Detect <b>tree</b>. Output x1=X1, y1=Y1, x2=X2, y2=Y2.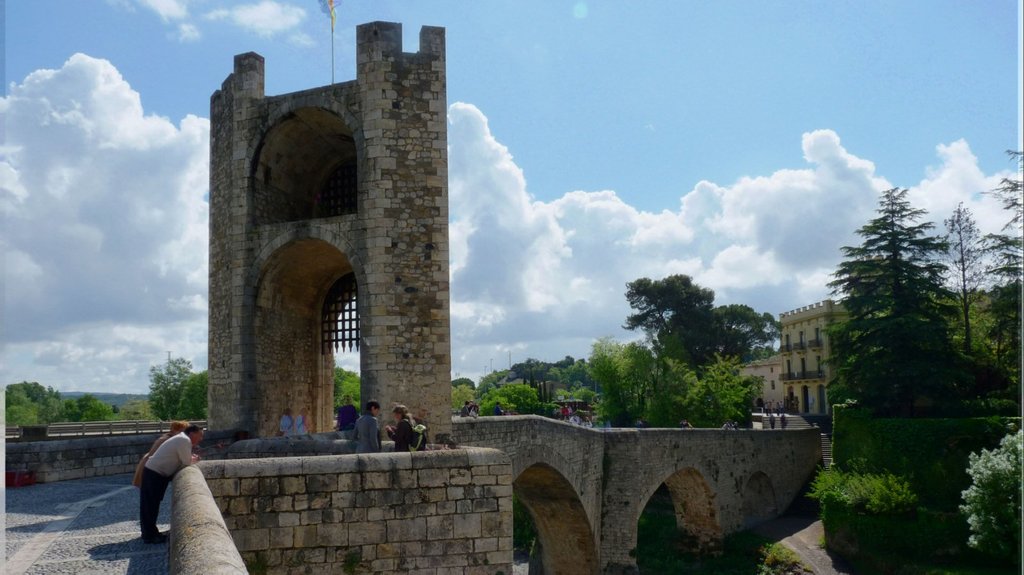
x1=627, y1=267, x2=724, y2=372.
